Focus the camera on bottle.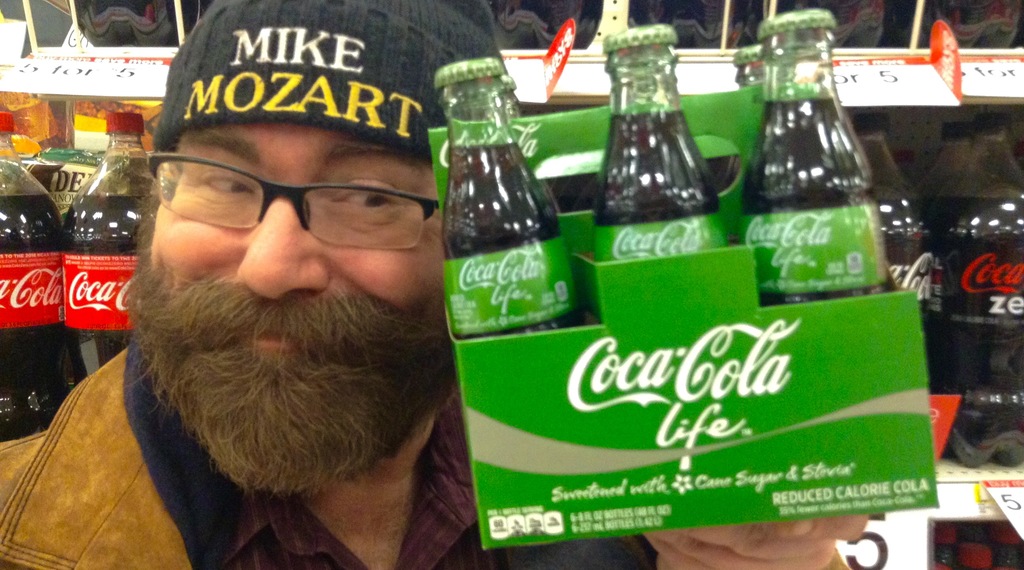
Focus region: detection(872, 111, 938, 348).
